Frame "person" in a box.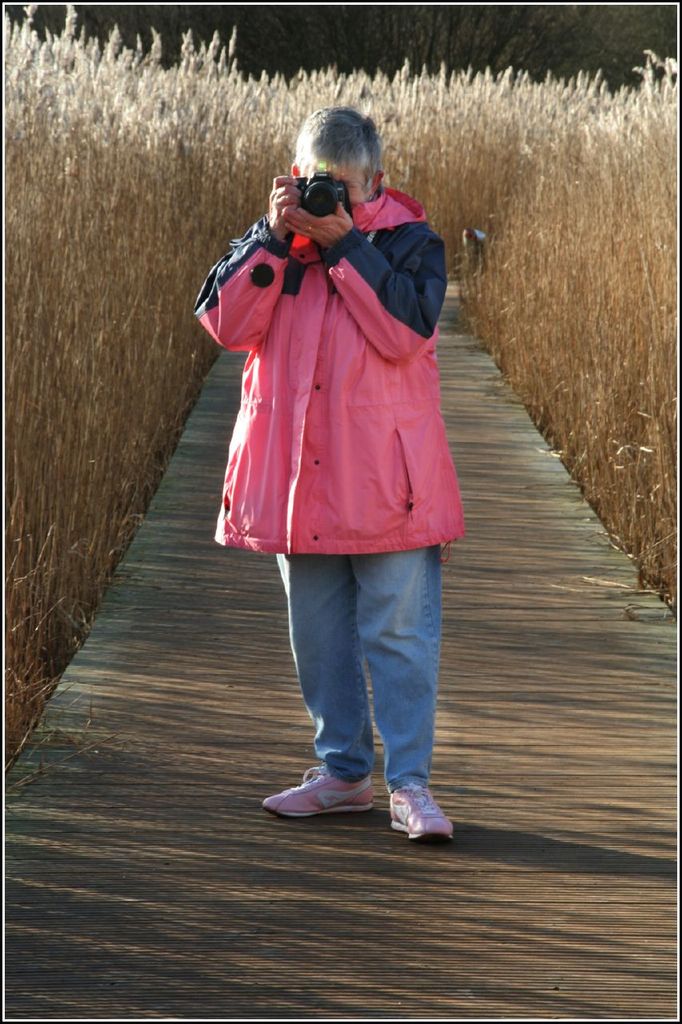
[left=190, top=104, right=460, bottom=845].
